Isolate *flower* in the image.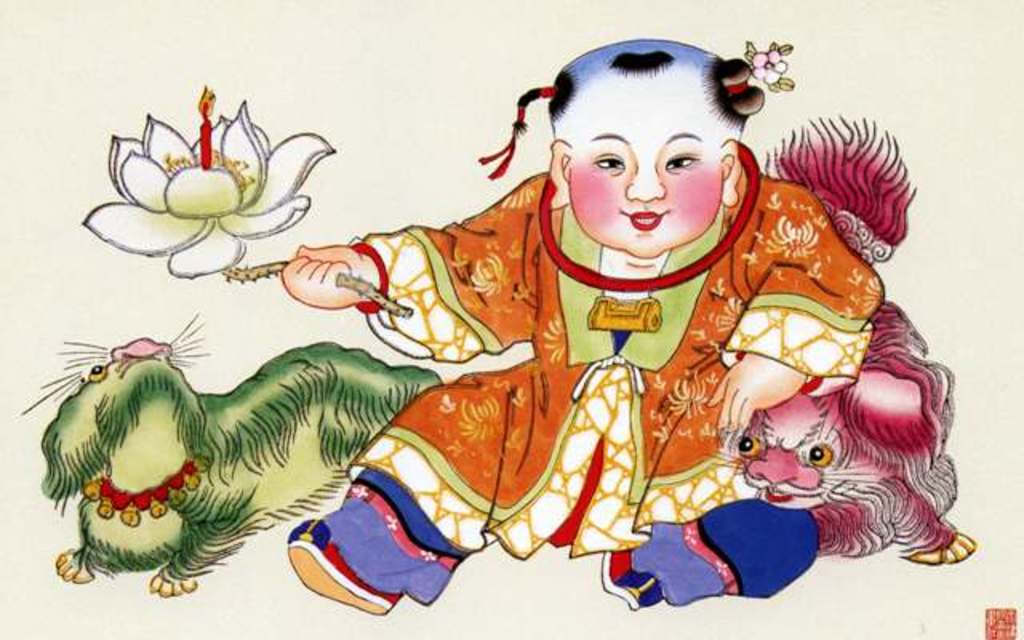
Isolated region: <bbox>88, 82, 350, 286</bbox>.
